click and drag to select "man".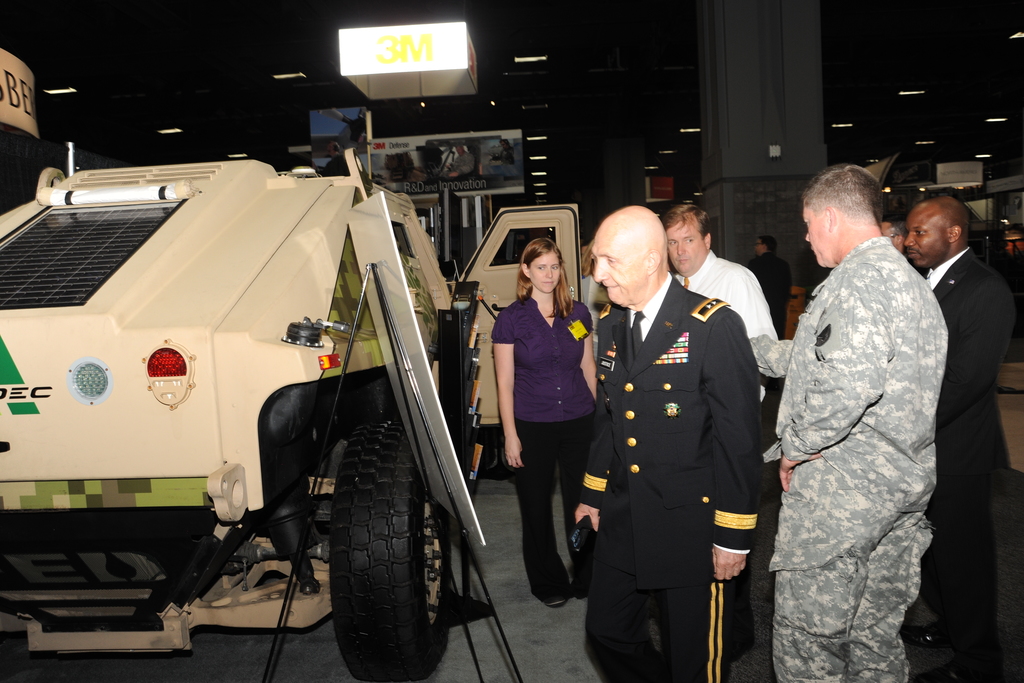
Selection: <bbox>755, 148, 974, 681</bbox>.
